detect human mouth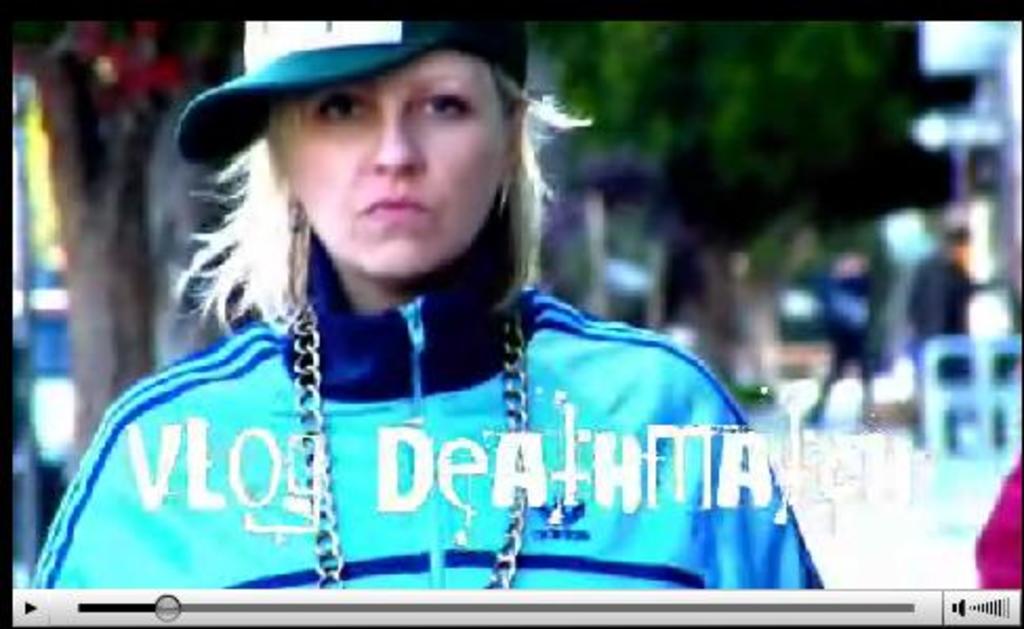
[left=364, top=198, right=423, bottom=219]
